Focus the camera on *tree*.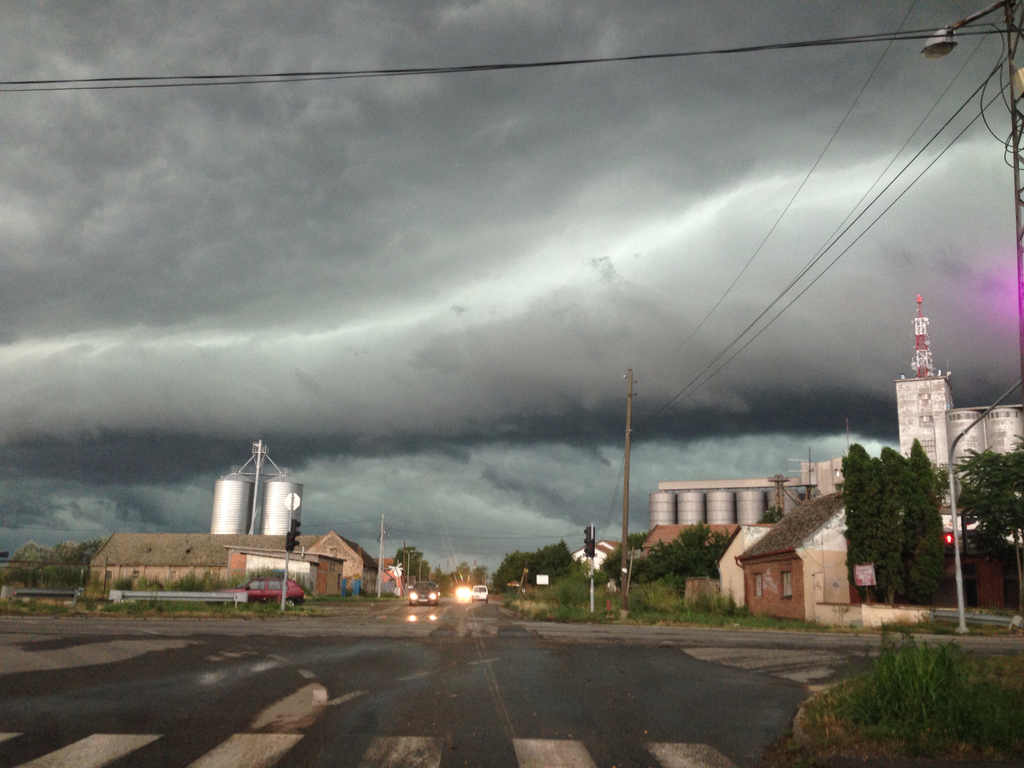
Focus region: (636,519,736,589).
